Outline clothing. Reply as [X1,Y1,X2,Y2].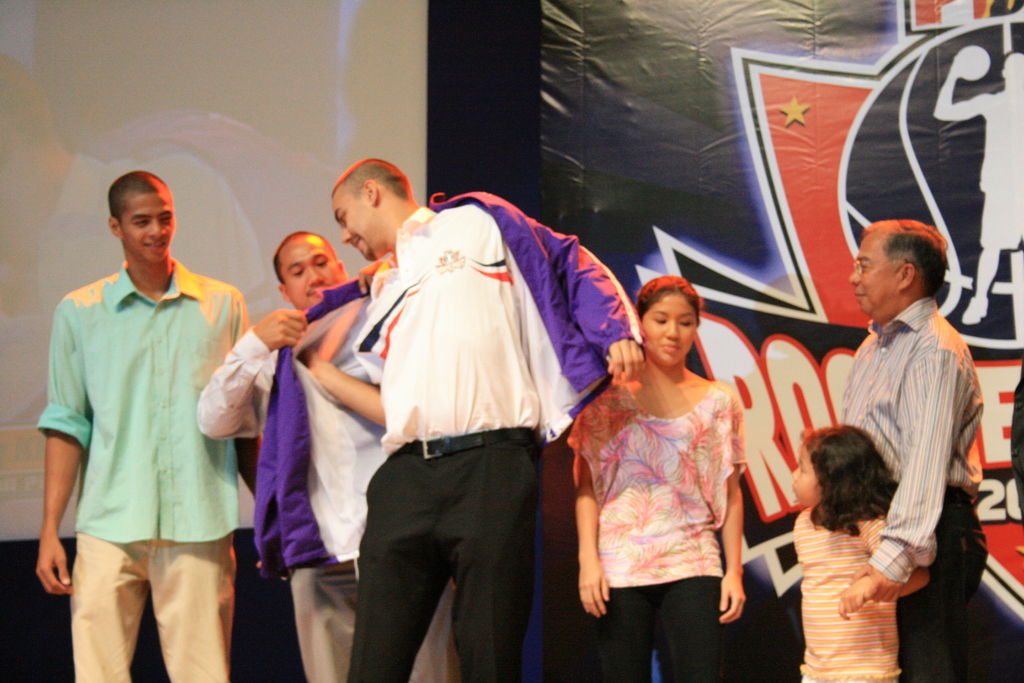
[787,499,900,682].
